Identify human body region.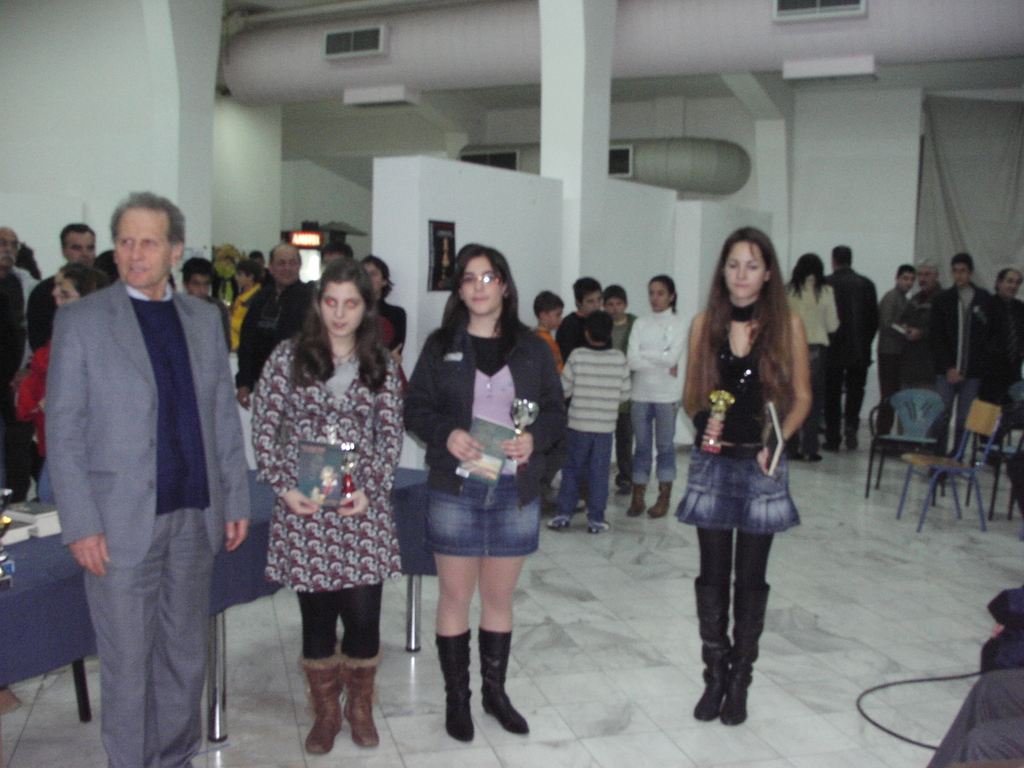
Region: left=980, top=582, right=1023, bottom=674.
